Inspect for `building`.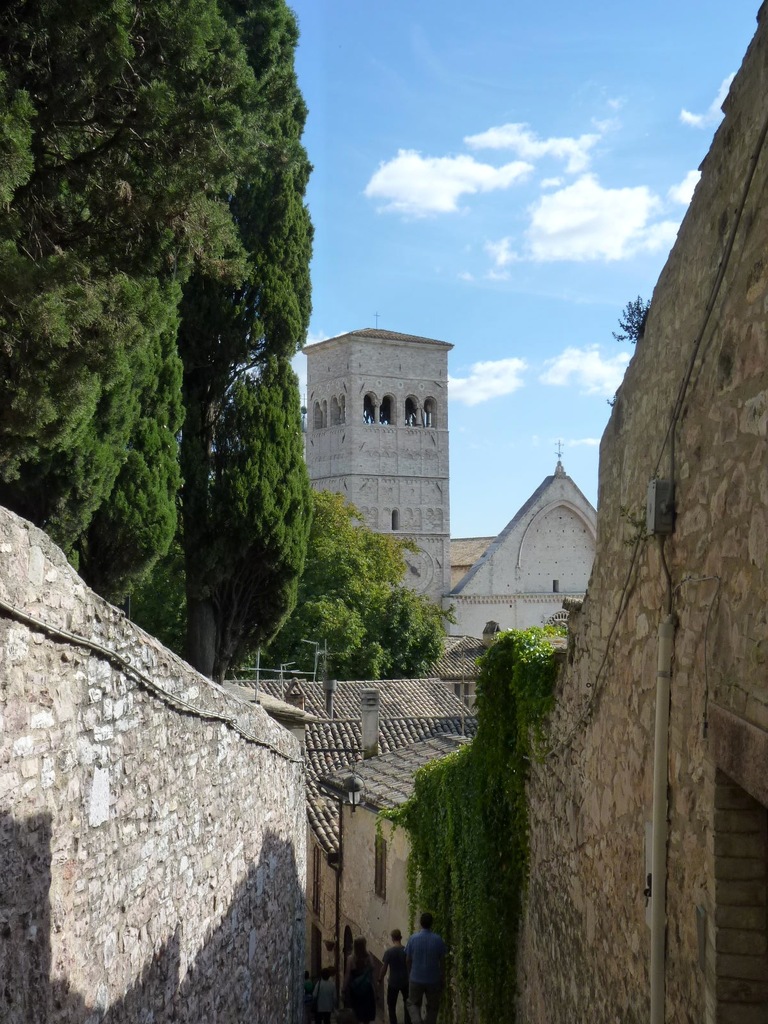
Inspection: detection(493, 0, 767, 1023).
